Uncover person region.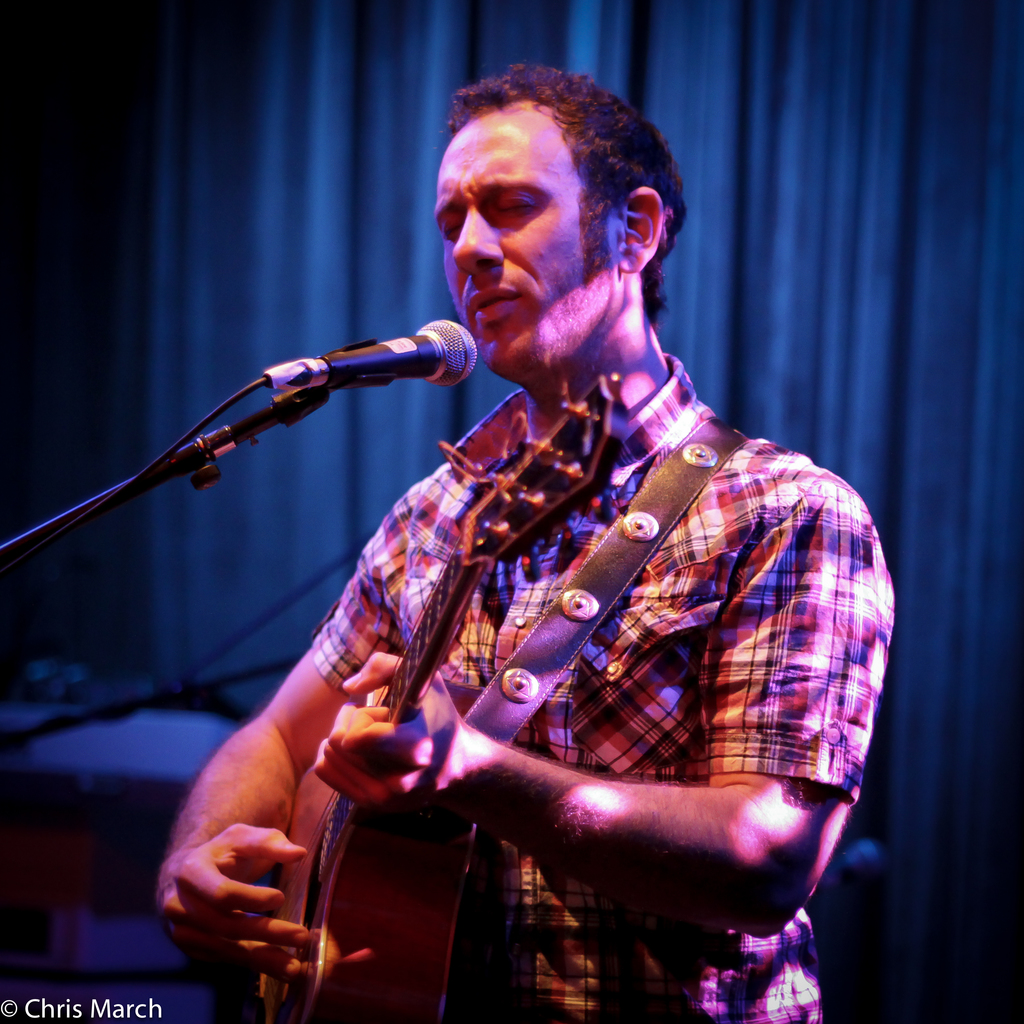
Uncovered: locate(148, 85, 908, 1000).
